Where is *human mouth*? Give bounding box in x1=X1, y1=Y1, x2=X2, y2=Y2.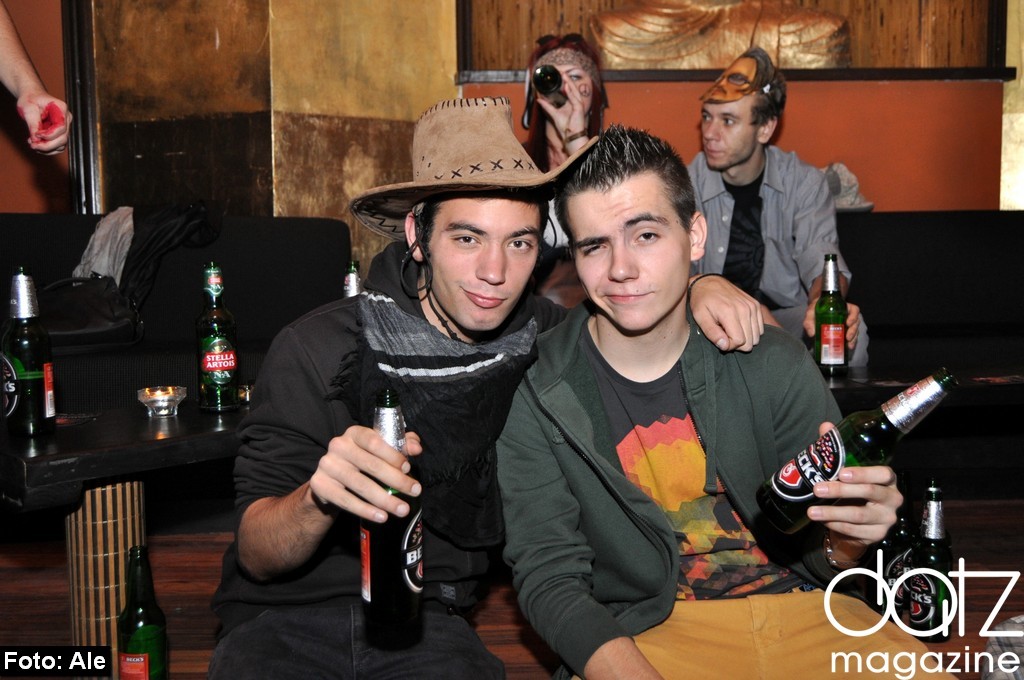
x1=708, y1=140, x2=731, y2=153.
